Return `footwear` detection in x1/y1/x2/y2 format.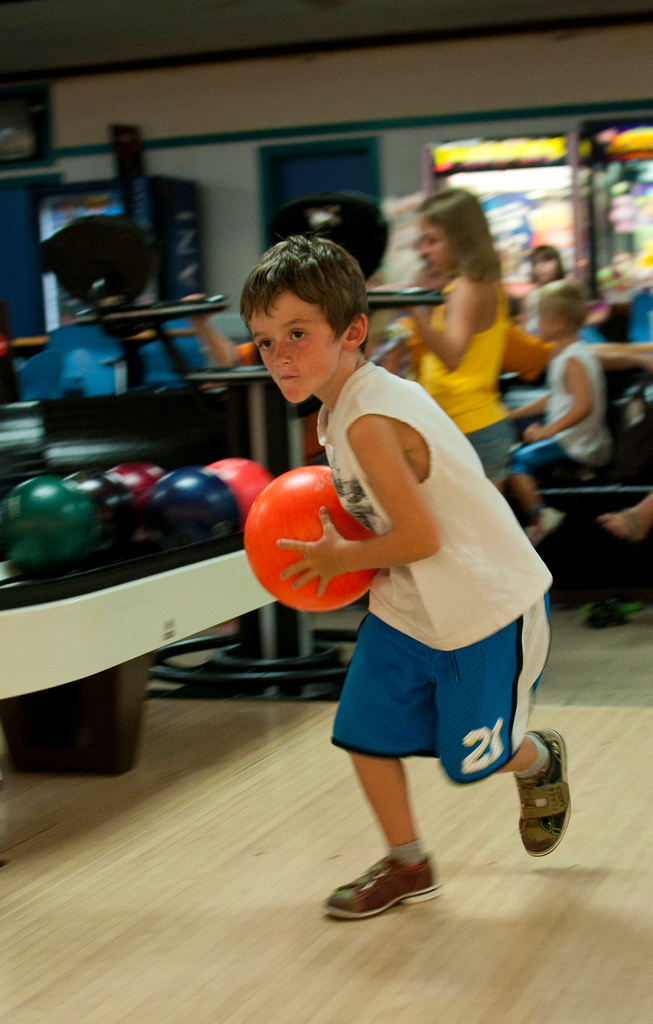
336/839/446/916.
